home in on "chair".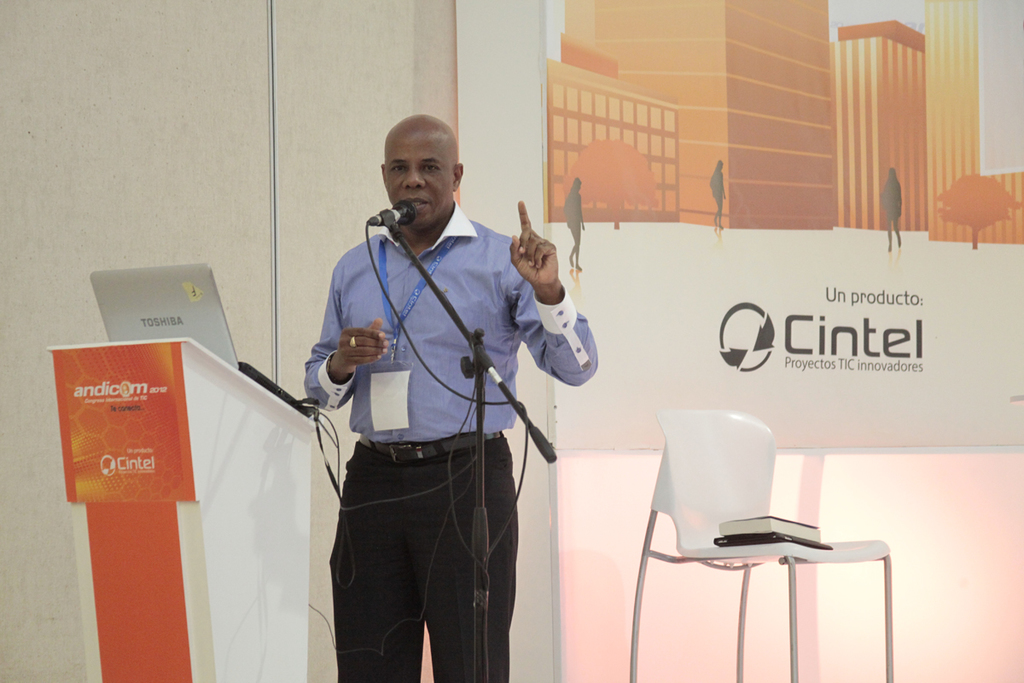
Homed in at box(639, 392, 906, 675).
